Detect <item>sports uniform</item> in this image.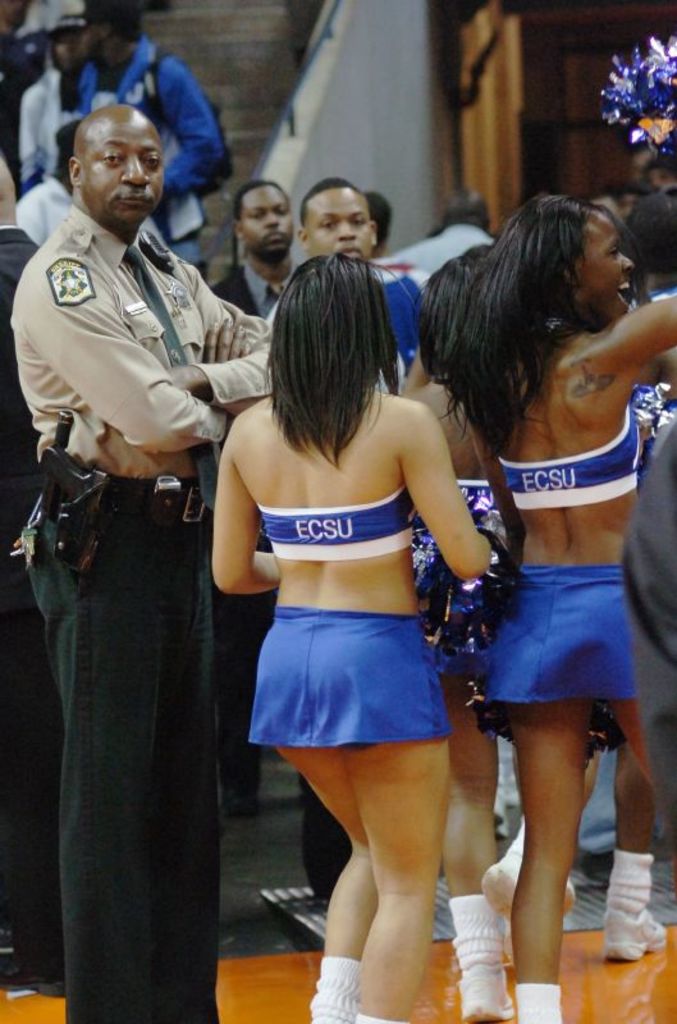
Detection: [x1=242, y1=616, x2=456, y2=745].
